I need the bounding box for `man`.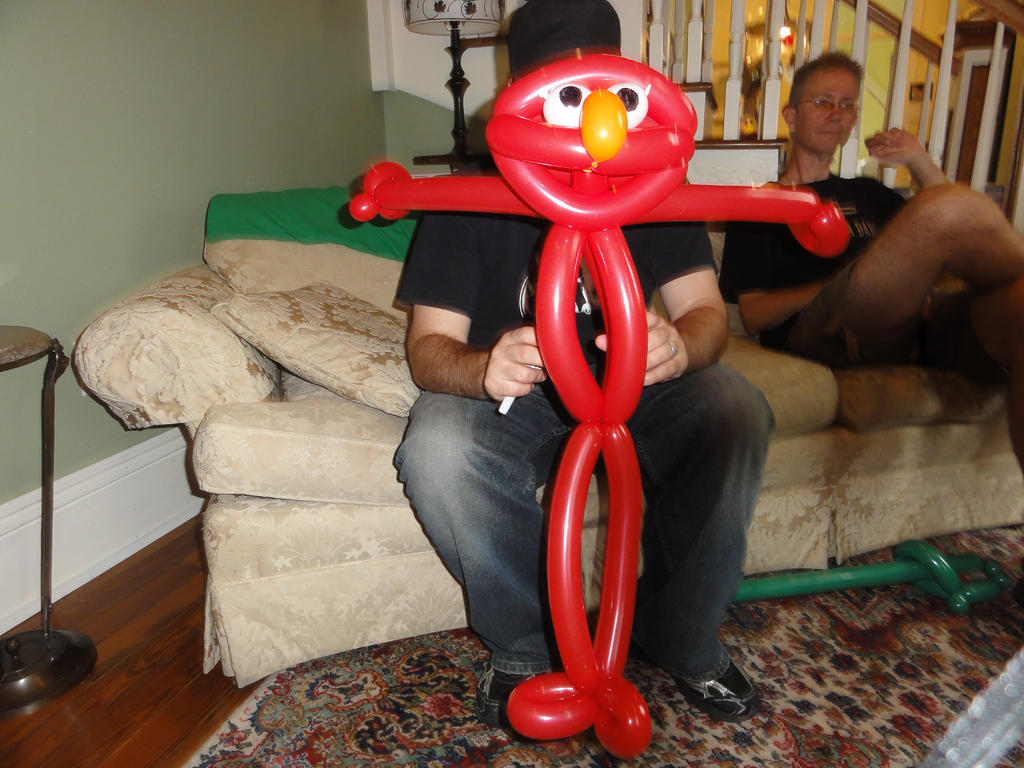
Here it is: box=[720, 58, 1023, 452].
